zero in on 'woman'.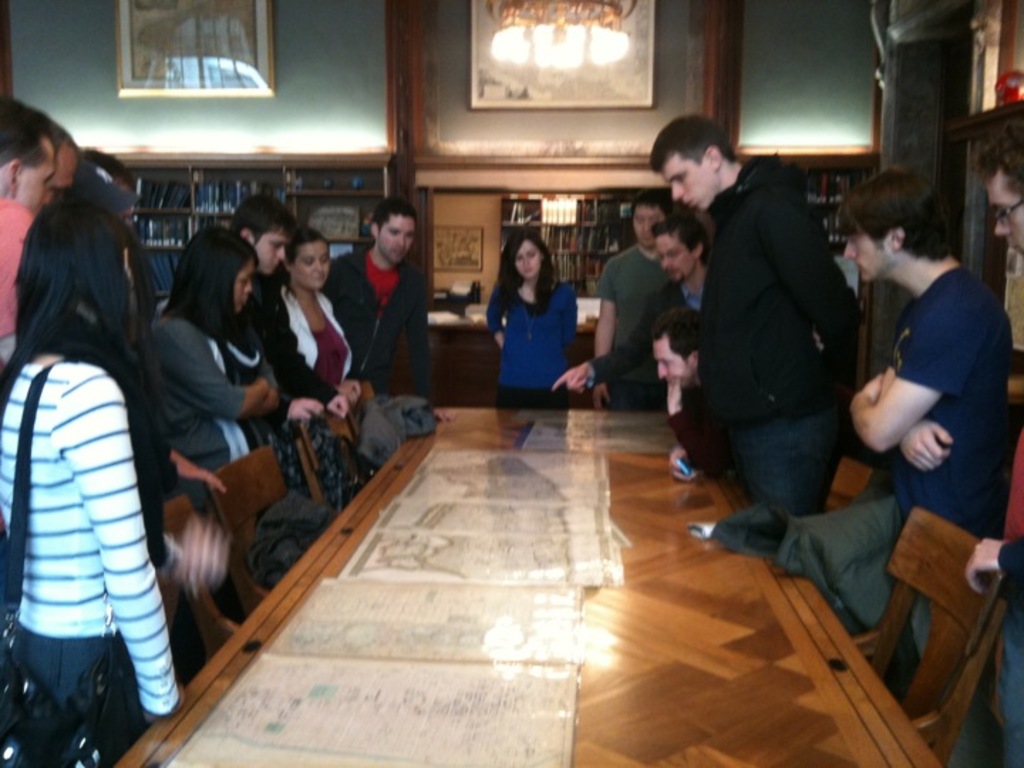
Zeroed in: {"x1": 270, "y1": 225, "x2": 361, "y2": 408}.
